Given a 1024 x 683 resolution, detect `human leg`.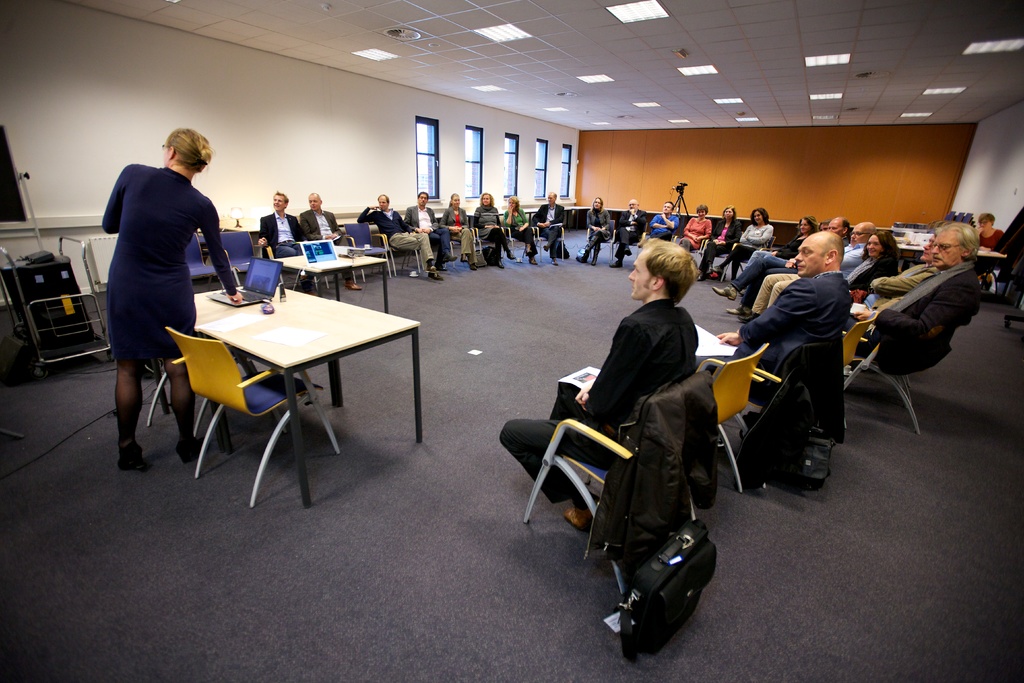
locate(393, 231, 438, 270).
